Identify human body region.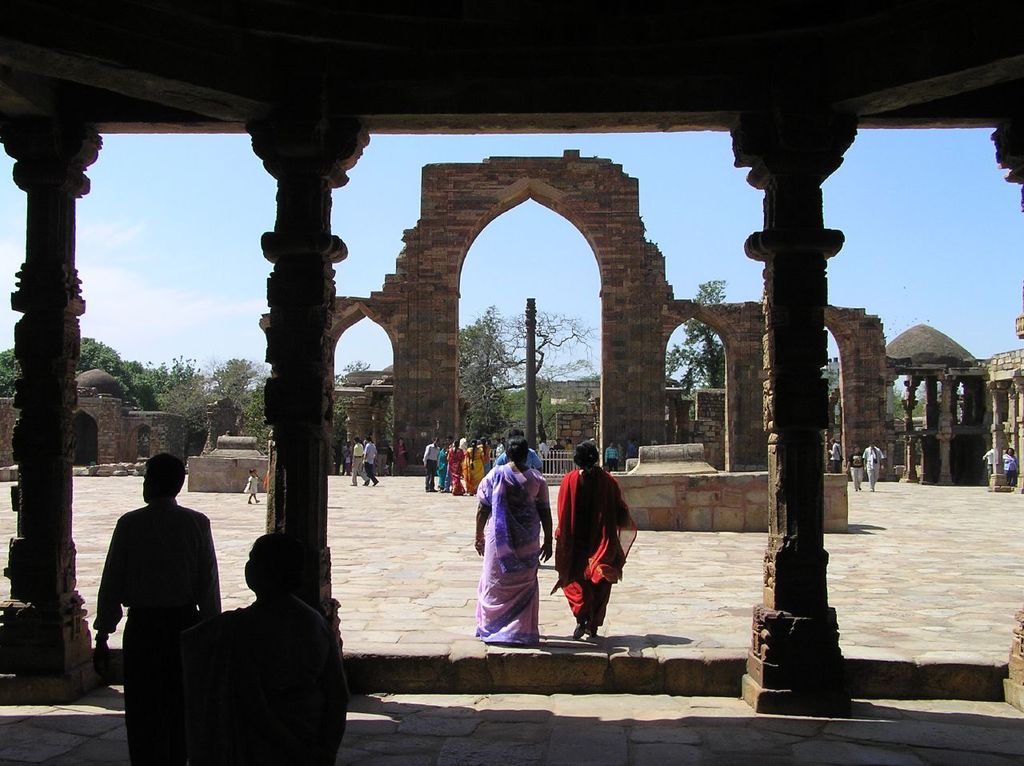
Region: 863 439 884 493.
